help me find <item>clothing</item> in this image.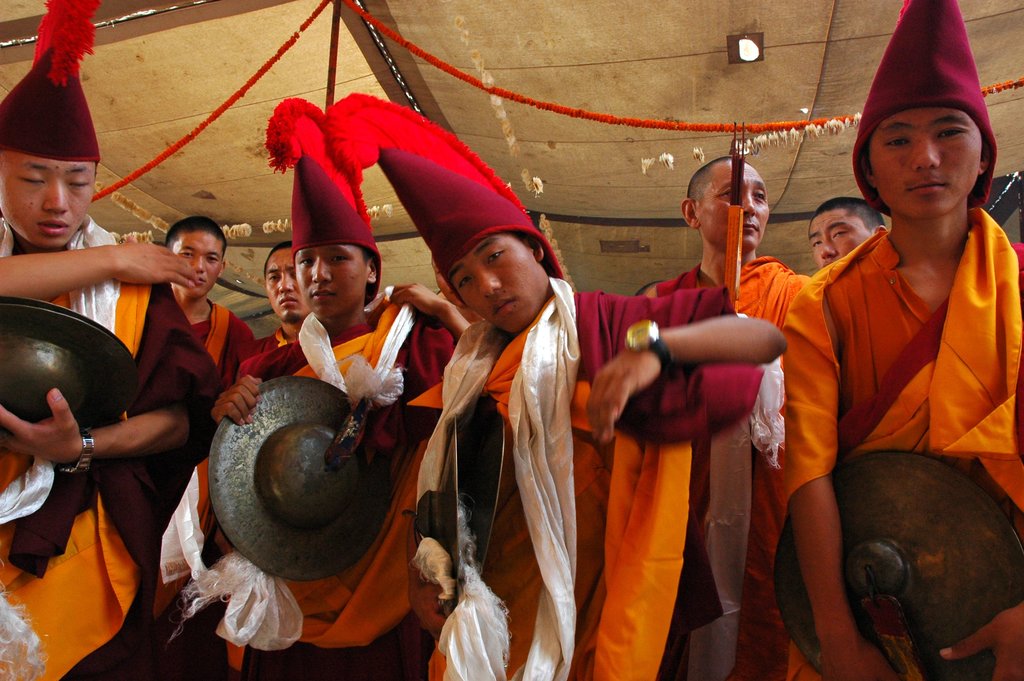
Found it: <region>412, 276, 723, 679</region>.
